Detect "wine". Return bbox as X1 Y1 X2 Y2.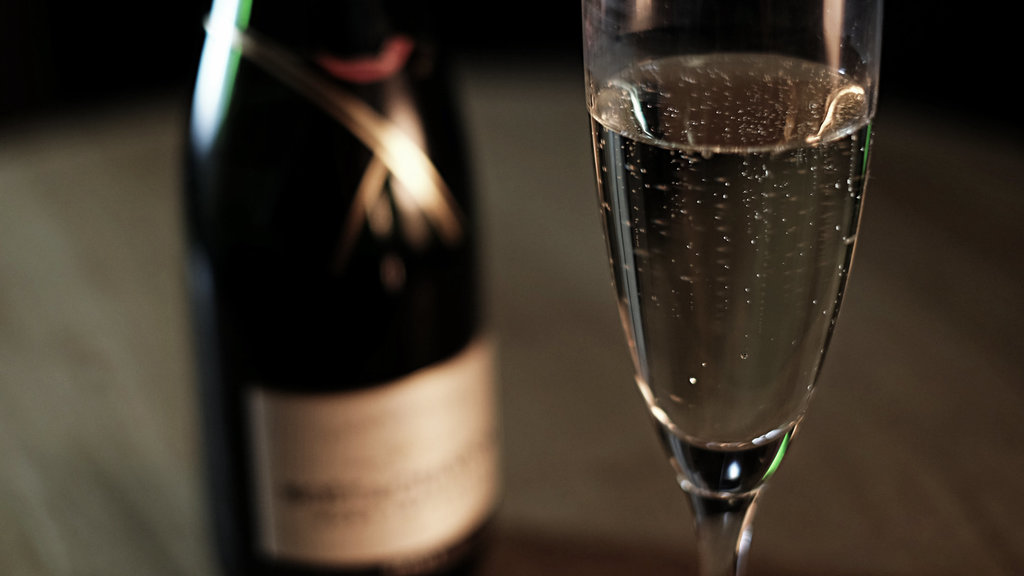
589 47 870 465.
